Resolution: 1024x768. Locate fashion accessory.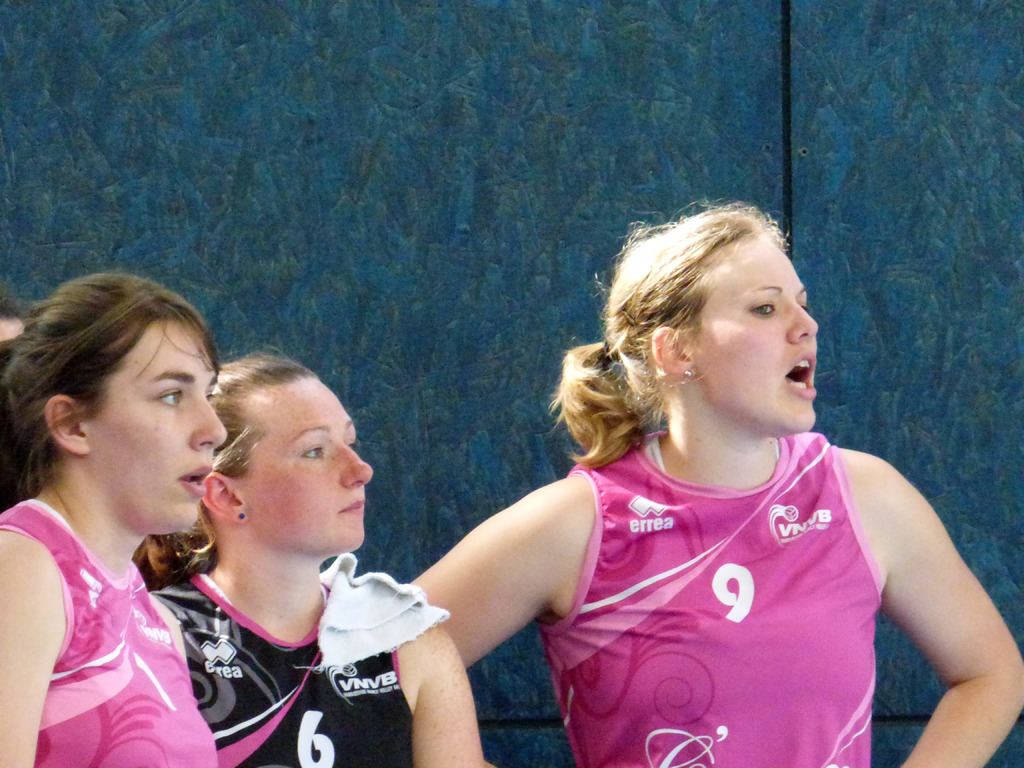
243 513 246 518.
